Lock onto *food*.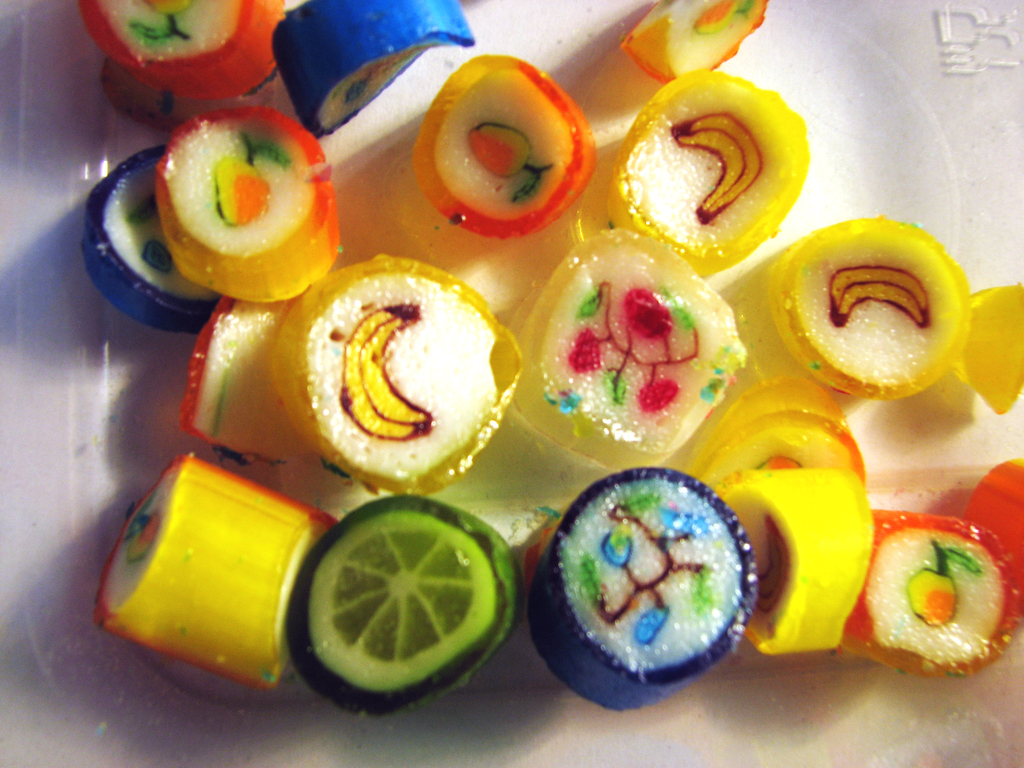
Locked: x1=175 y1=308 x2=223 y2=447.
